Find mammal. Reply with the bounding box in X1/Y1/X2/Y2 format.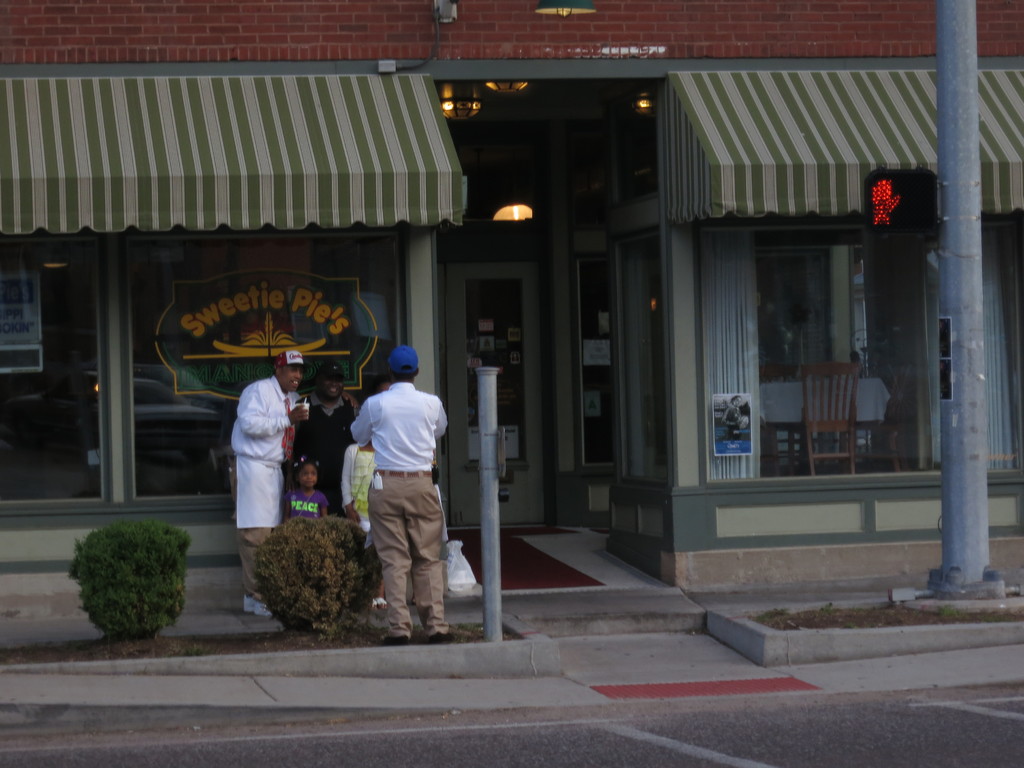
285/360/362/524.
